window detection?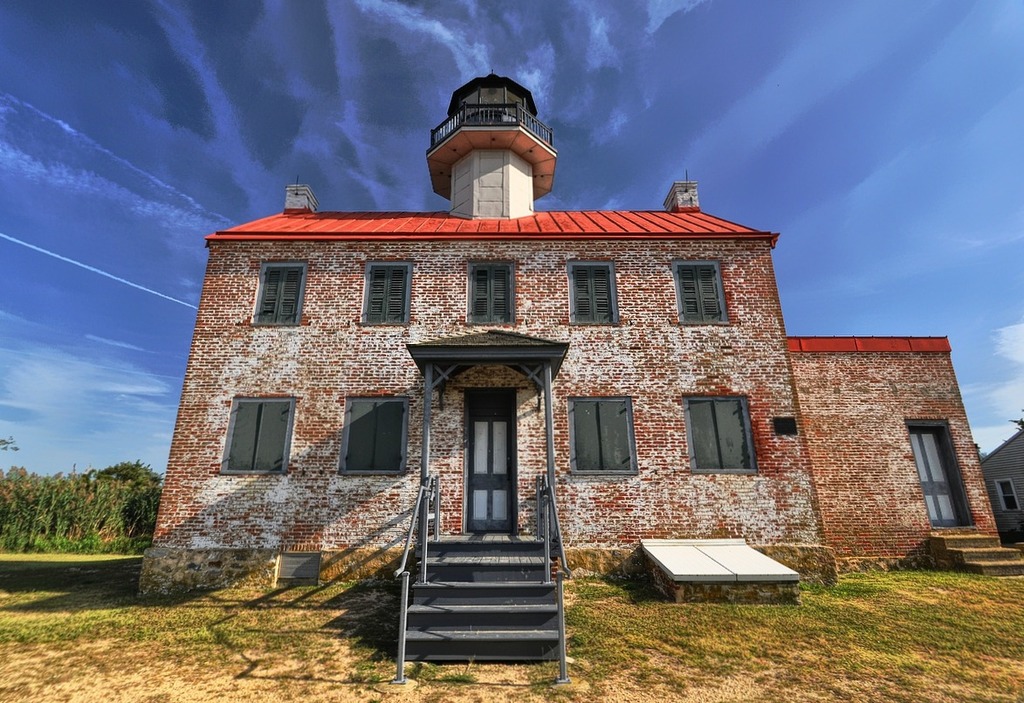
(left=691, top=393, right=759, bottom=475)
